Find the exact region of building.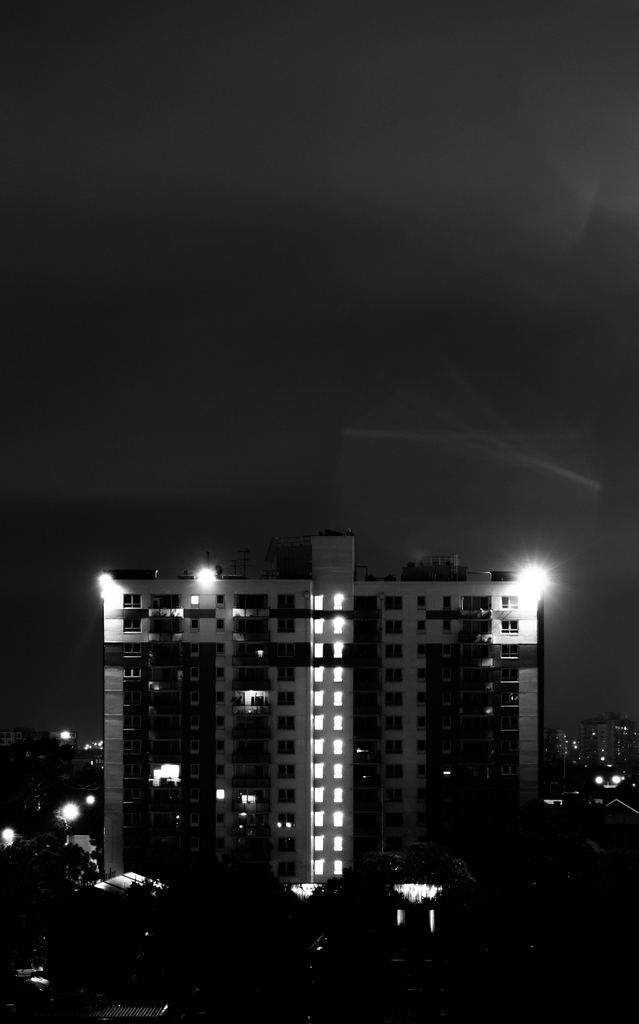
Exact region: x1=98 y1=529 x2=548 y2=886.
